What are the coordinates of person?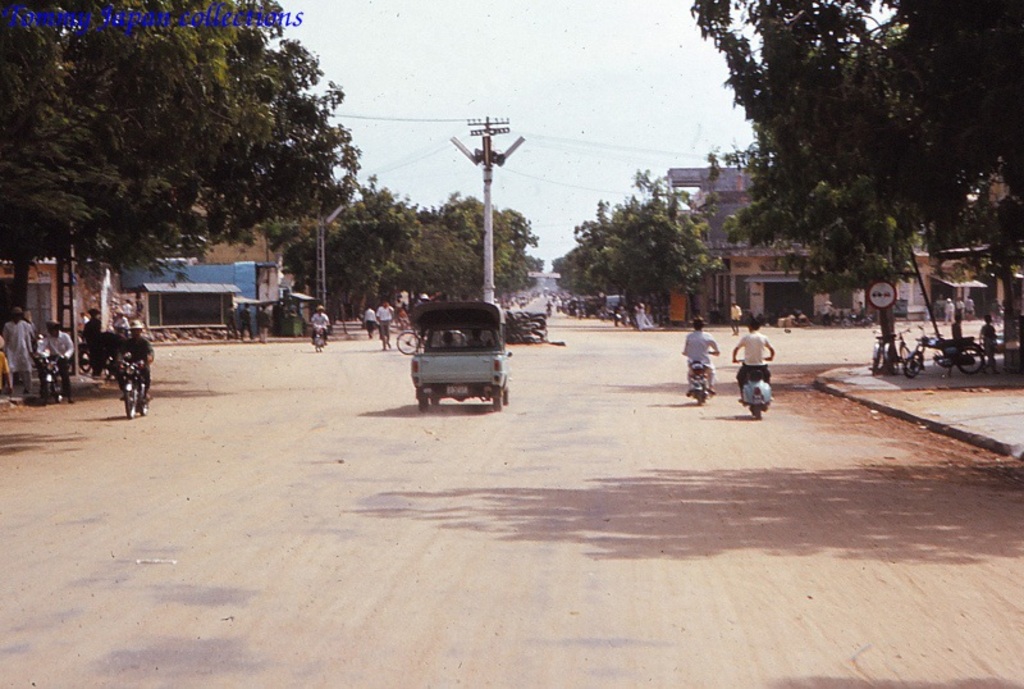
(115,319,148,407).
